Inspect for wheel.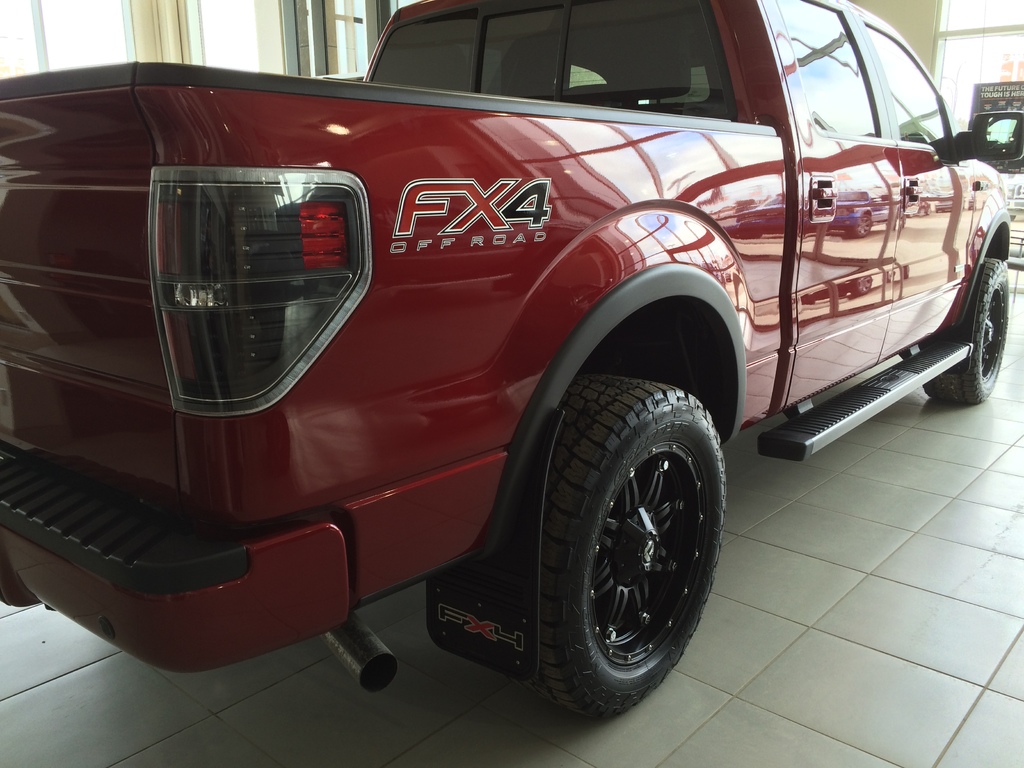
Inspection: Rect(524, 369, 729, 724).
